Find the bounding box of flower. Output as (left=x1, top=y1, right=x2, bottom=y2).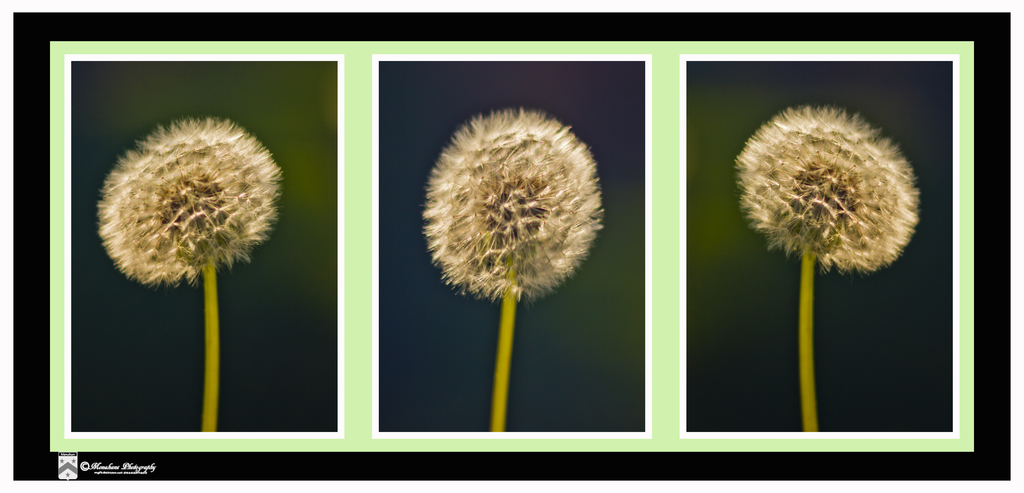
(left=731, top=104, right=922, bottom=272).
